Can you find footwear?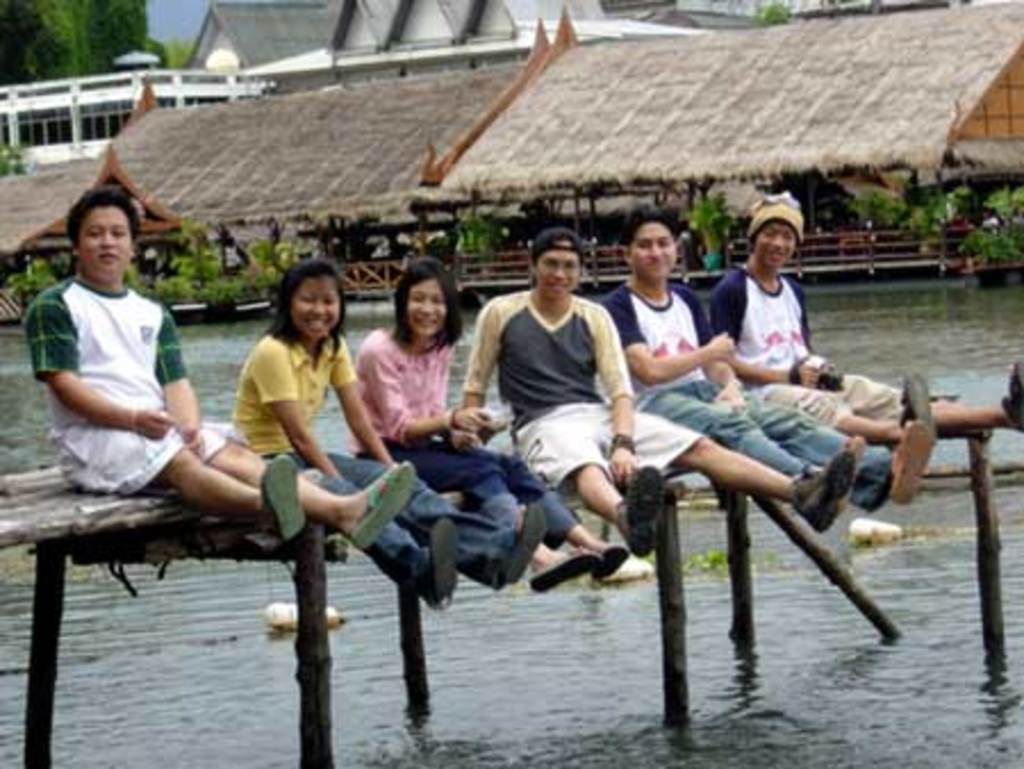
Yes, bounding box: locate(530, 551, 587, 592).
